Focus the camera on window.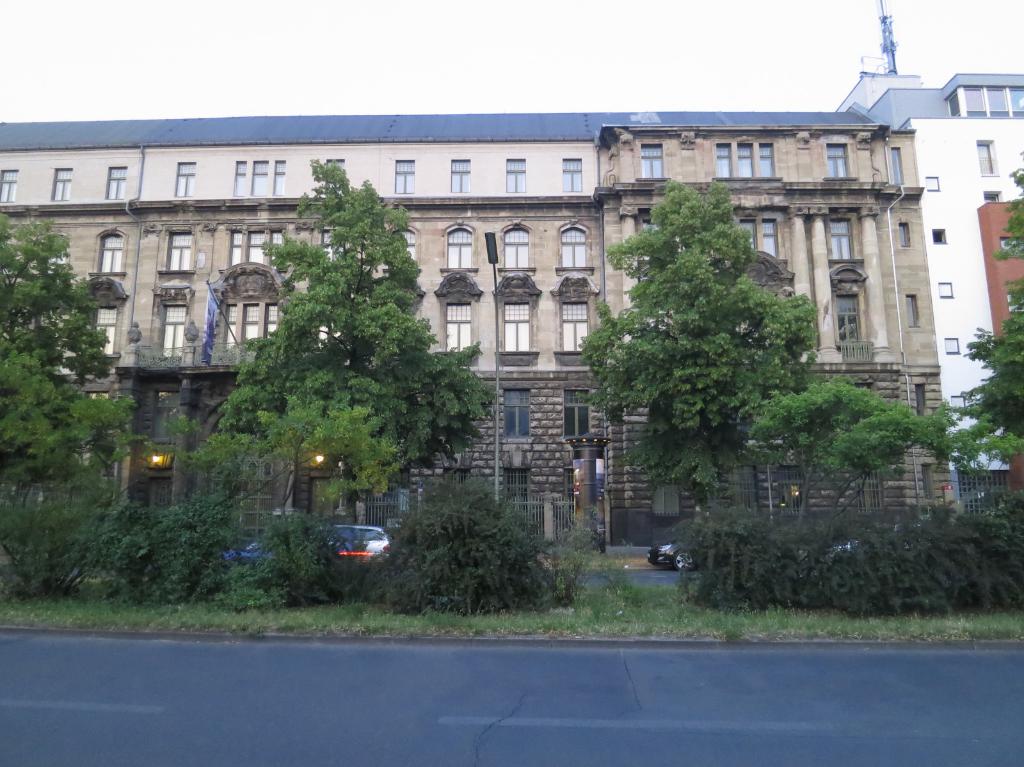
Focus region: Rect(253, 159, 265, 202).
